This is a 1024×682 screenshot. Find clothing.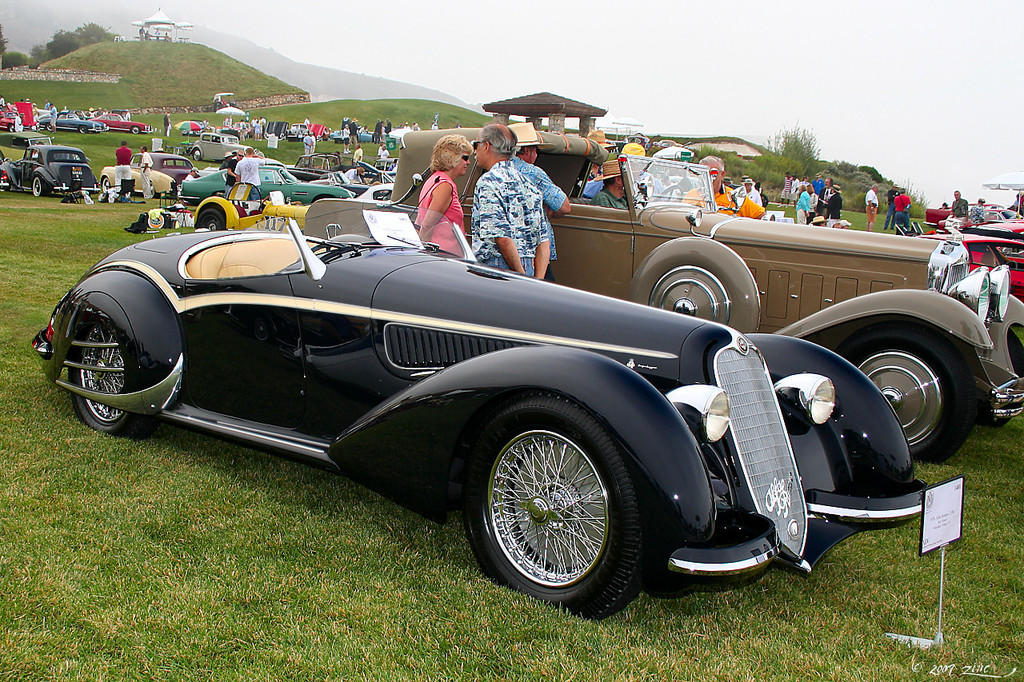
Bounding box: 186 173 195 181.
